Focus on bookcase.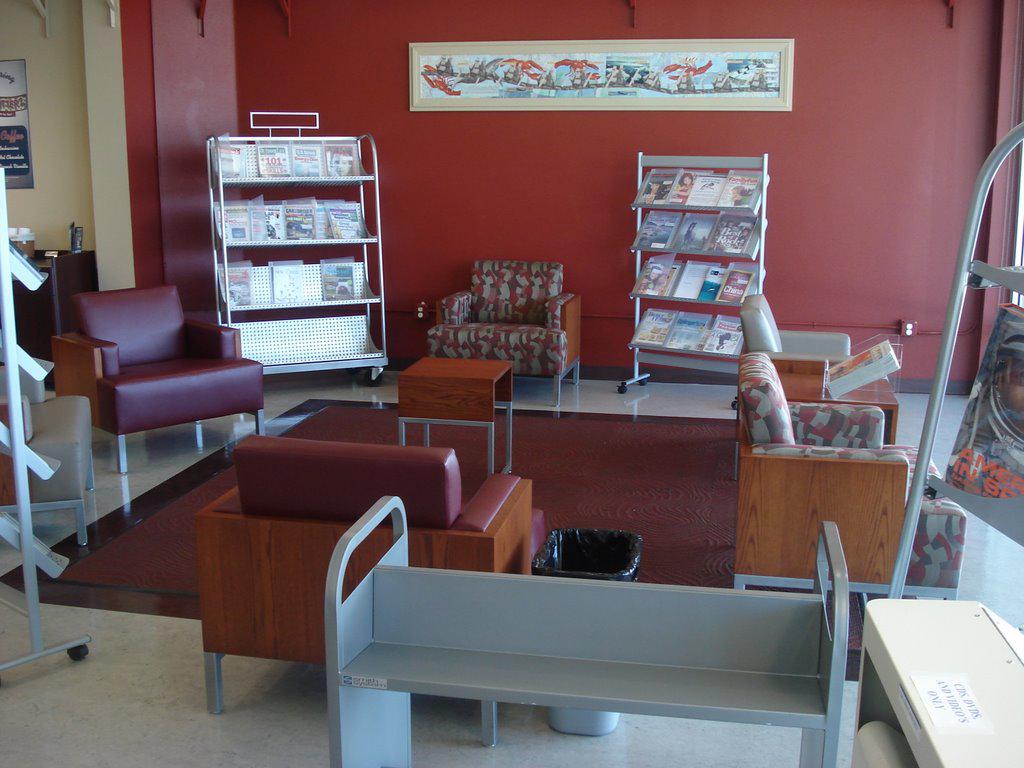
Focused at pyautogui.locateOnScreen(203, 108, 393, 391).
